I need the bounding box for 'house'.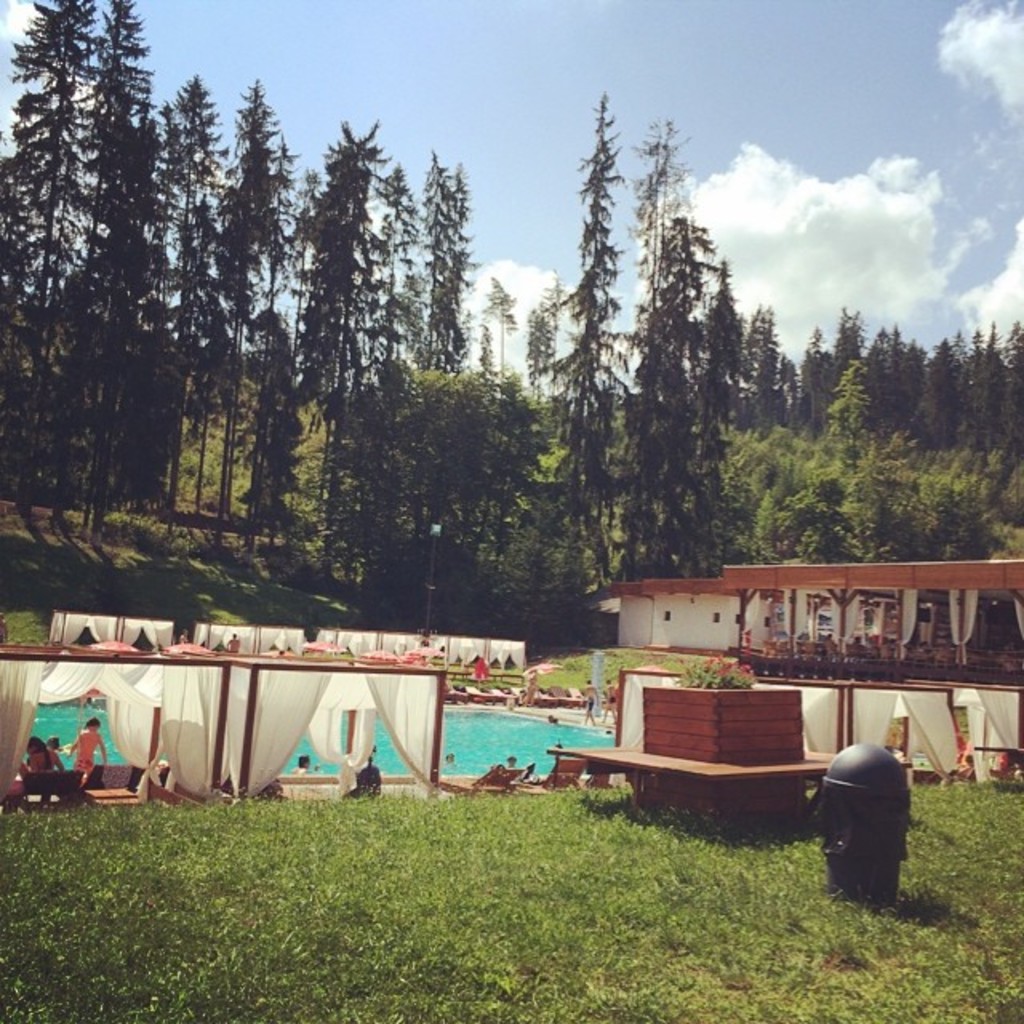
Here it is: Rect(611, 560, 920, 664).
